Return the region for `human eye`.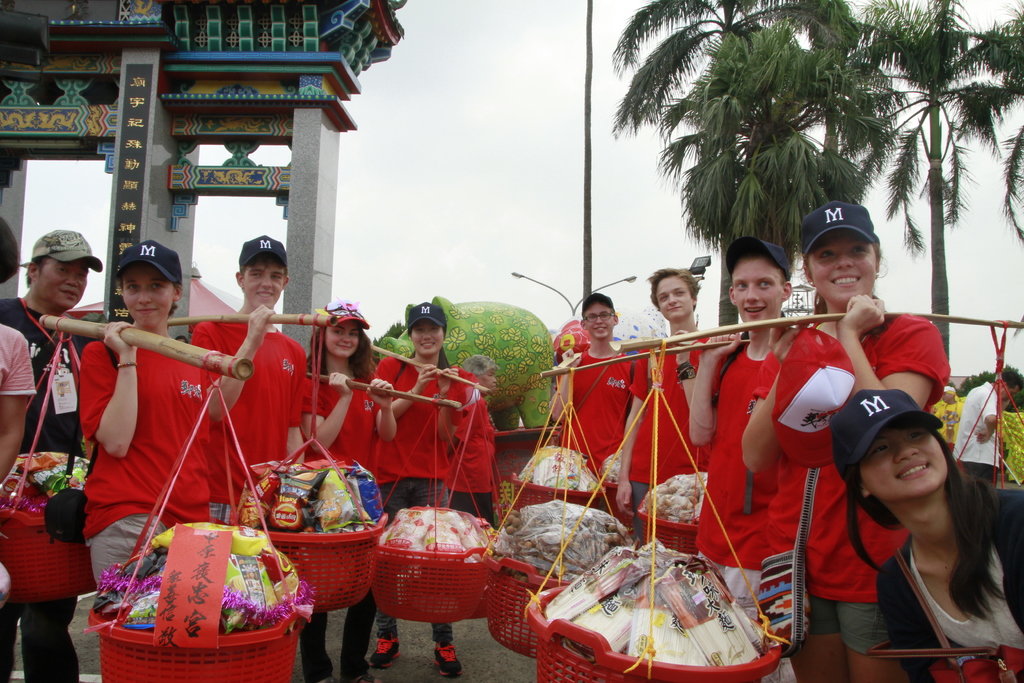
[124, 286, 140, 297].
